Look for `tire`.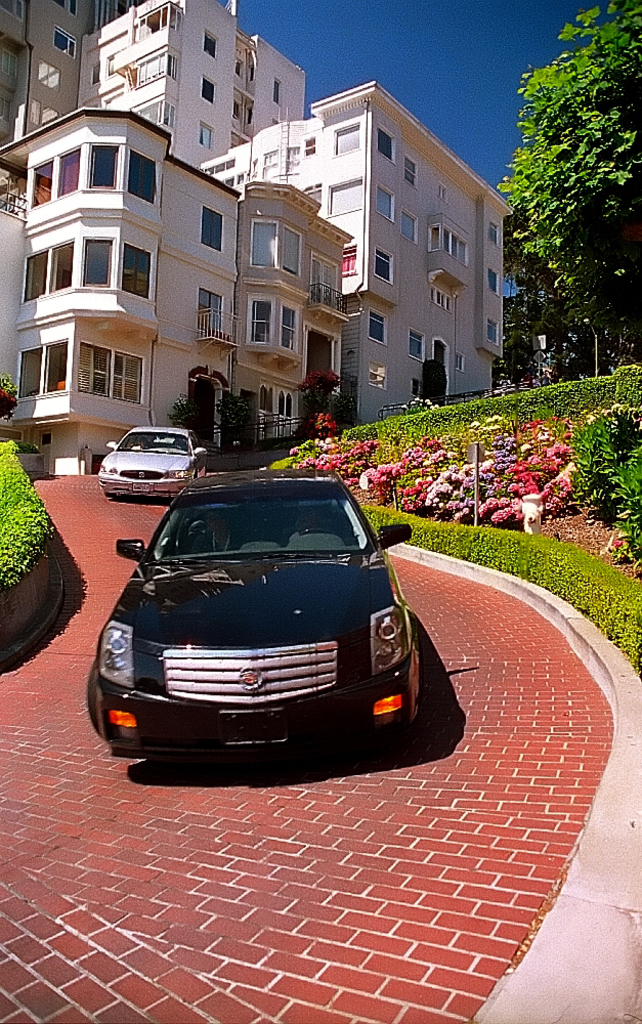
Found: locate(87, 658, 102, 733).
